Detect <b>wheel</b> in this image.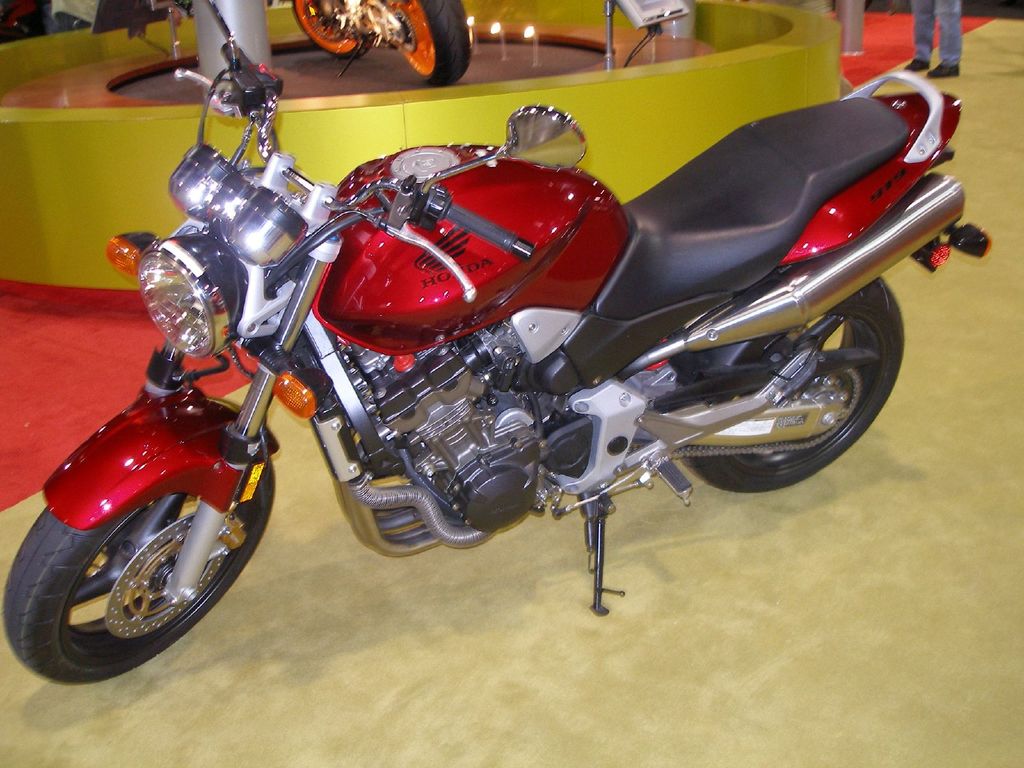
Detection: select_region(26, 480, 236, 673).
